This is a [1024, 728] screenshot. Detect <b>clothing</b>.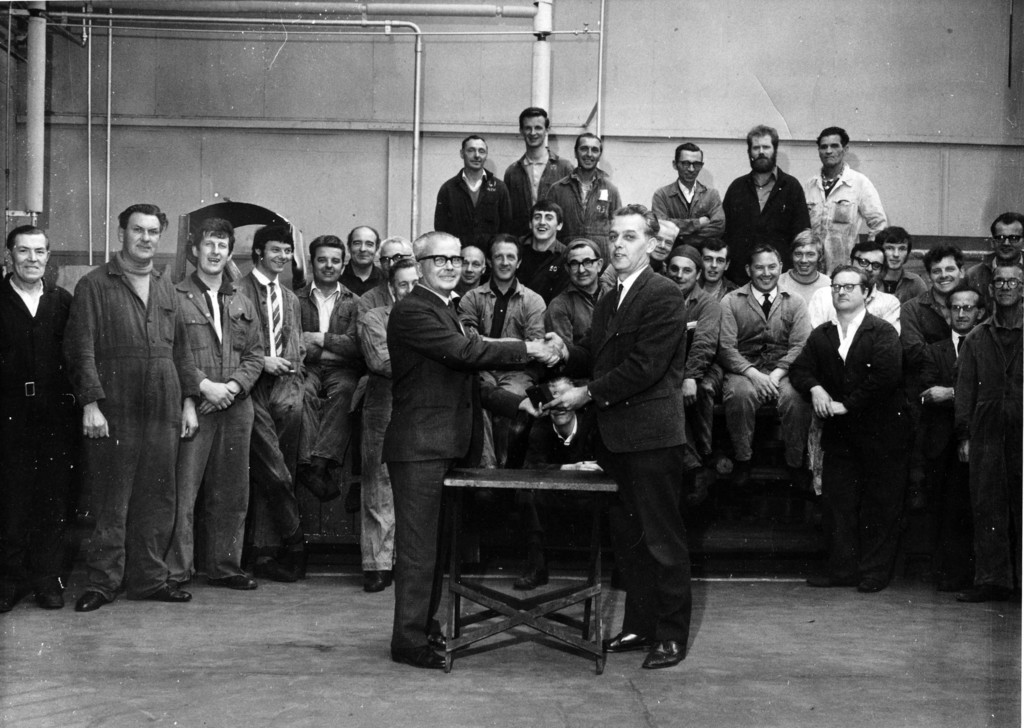
[left=166, top=254, right=266, bottom=572].
